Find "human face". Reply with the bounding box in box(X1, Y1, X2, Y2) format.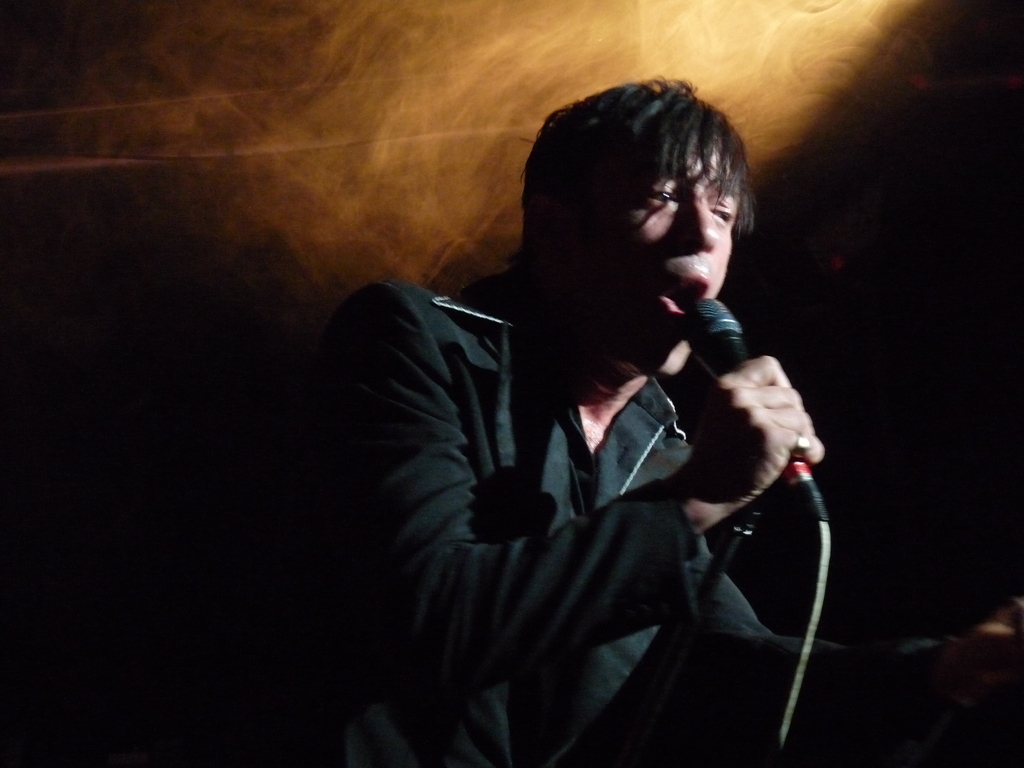
box(595, 150, 742, 378).
